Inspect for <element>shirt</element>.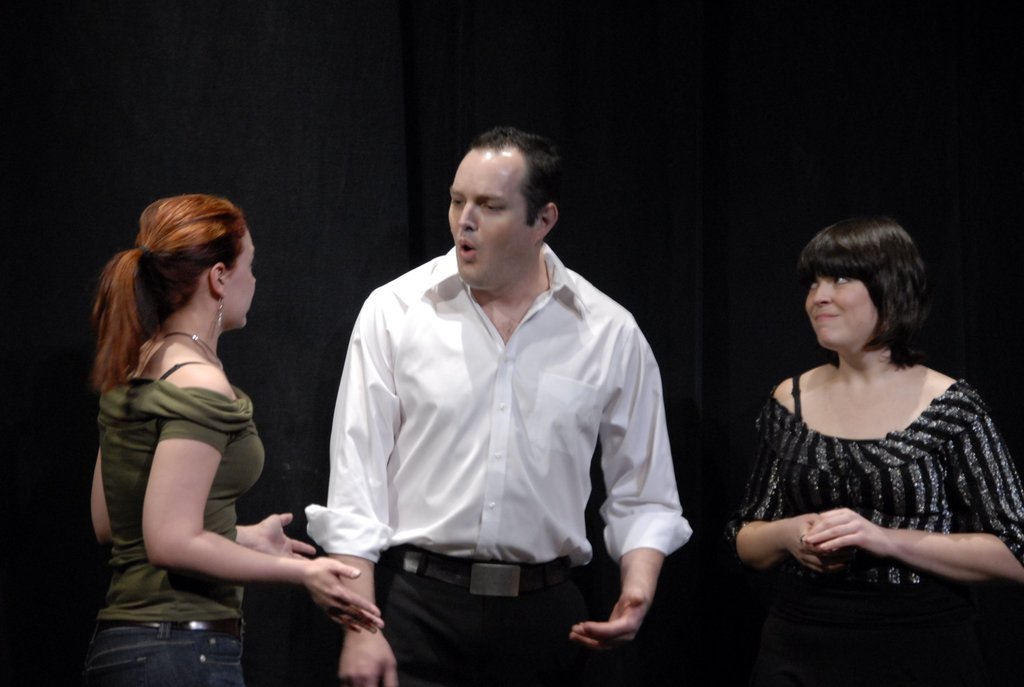
Inspection: pyautogui.locateOnScreen(307, 277, 666, 642).
